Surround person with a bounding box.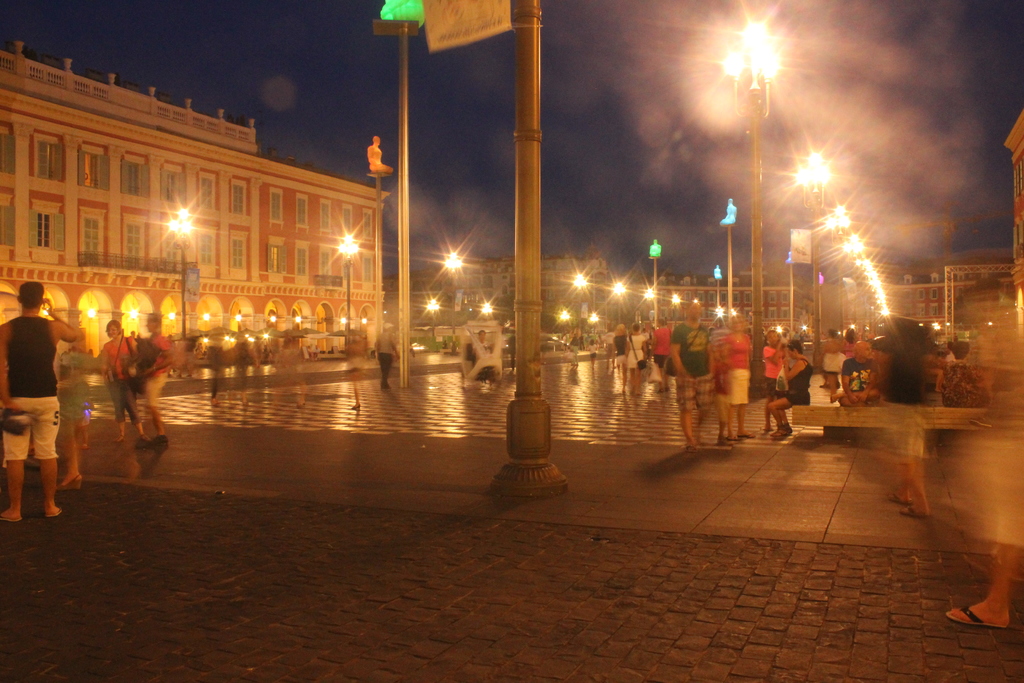
<box>844,317,934,513</box>.
